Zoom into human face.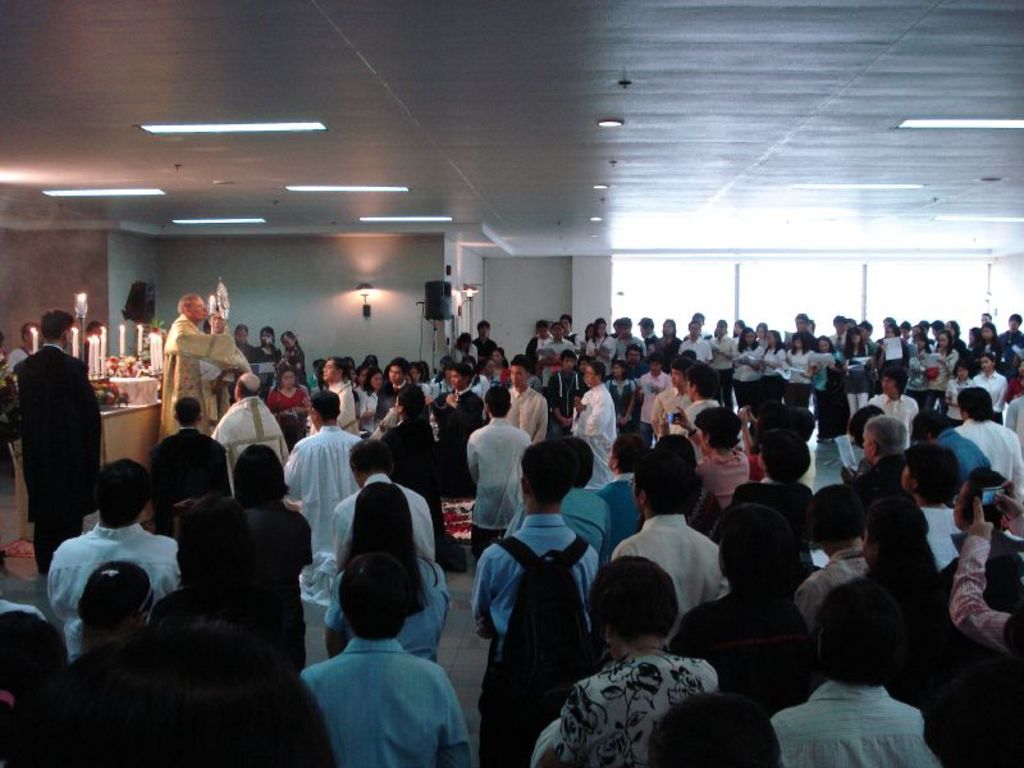
Zoom target: detection(449, 370, 463, 389).
